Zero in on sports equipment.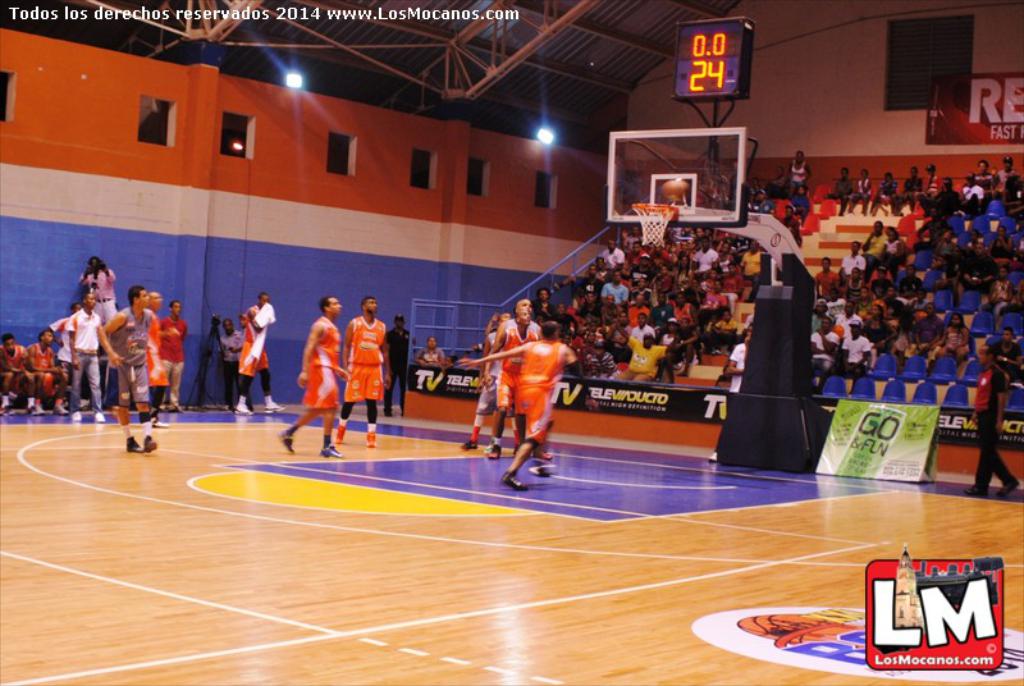
Zeroed in: {"left": 320, "top": 443, "right": 346, "bottom": 459}.
